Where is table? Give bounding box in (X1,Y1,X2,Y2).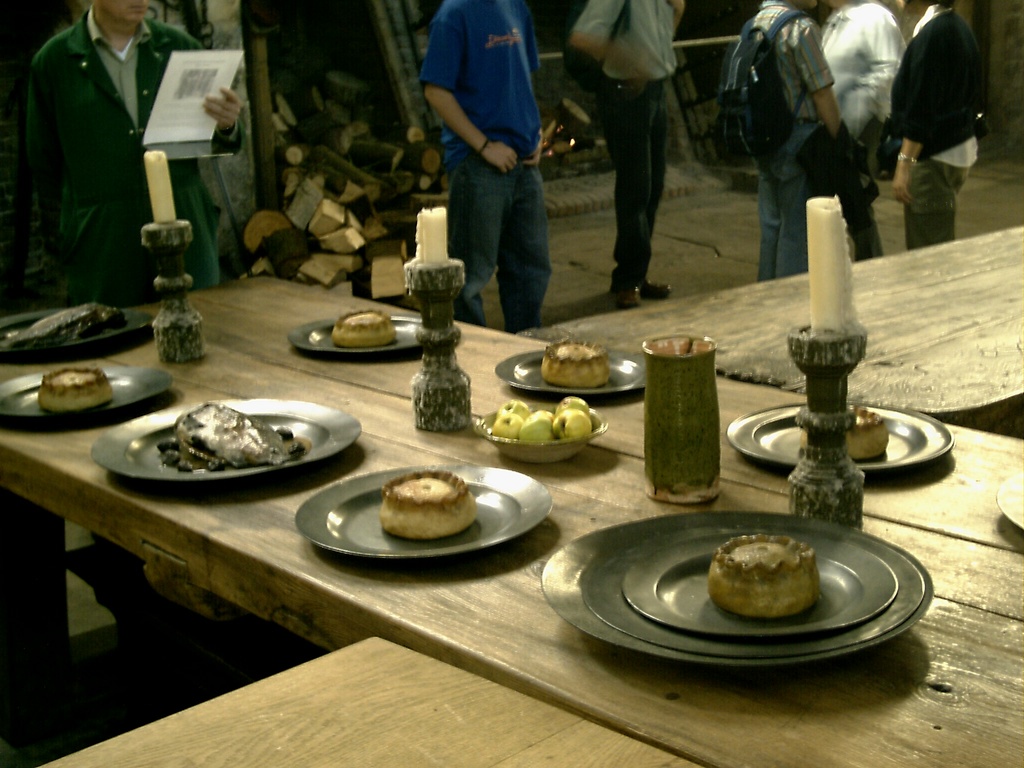
(0,276,1023,767).
